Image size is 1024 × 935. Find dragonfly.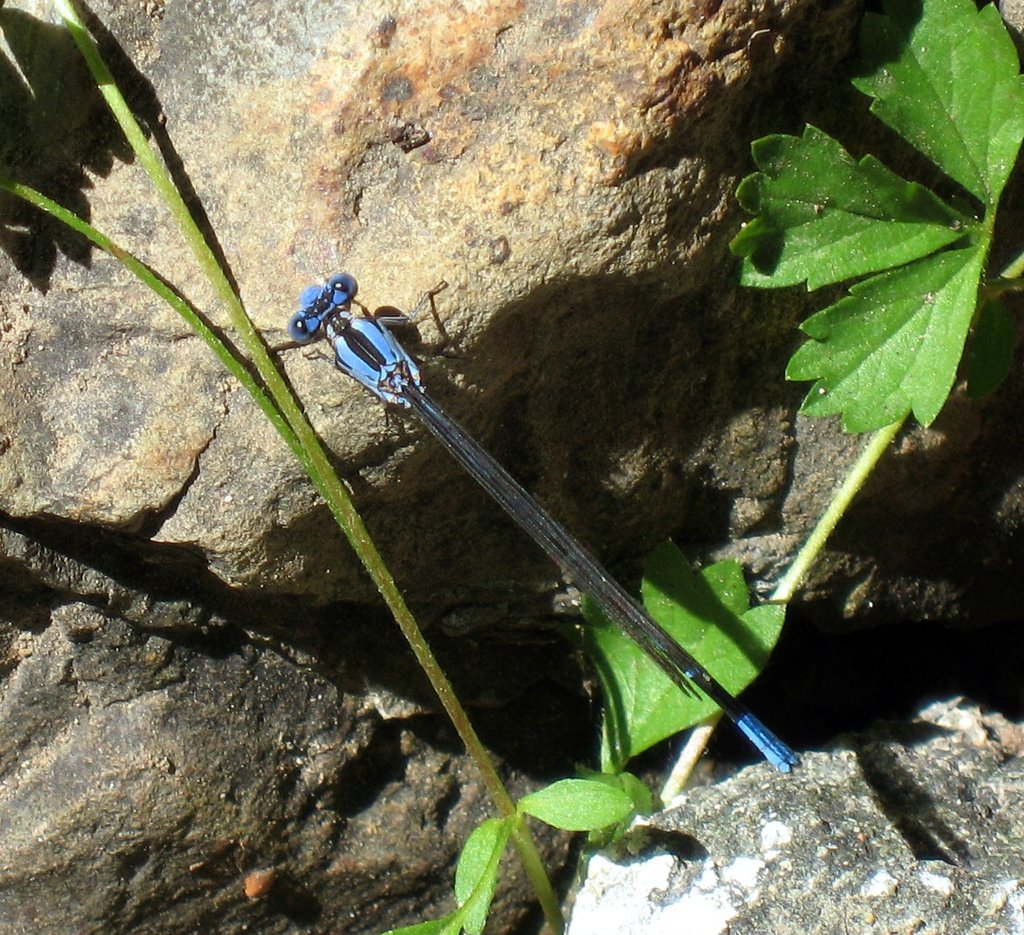
[x1=293, y1=268, x2=806, y2=779].
